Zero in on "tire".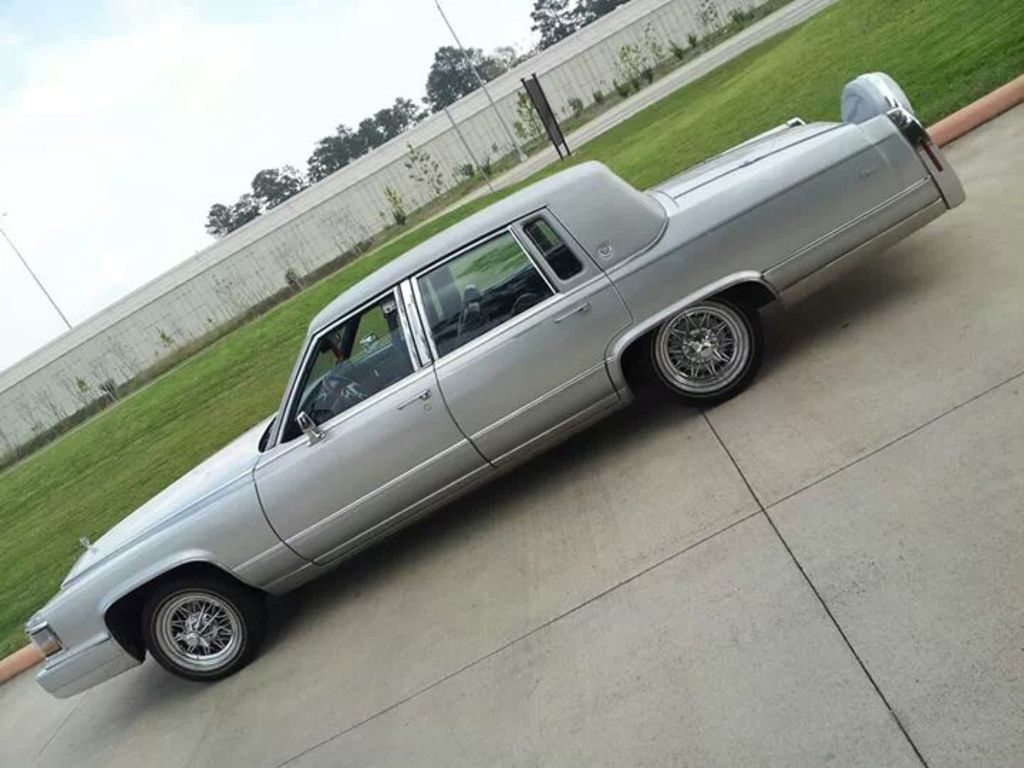
Zeroed in: 122/579/256/690.
